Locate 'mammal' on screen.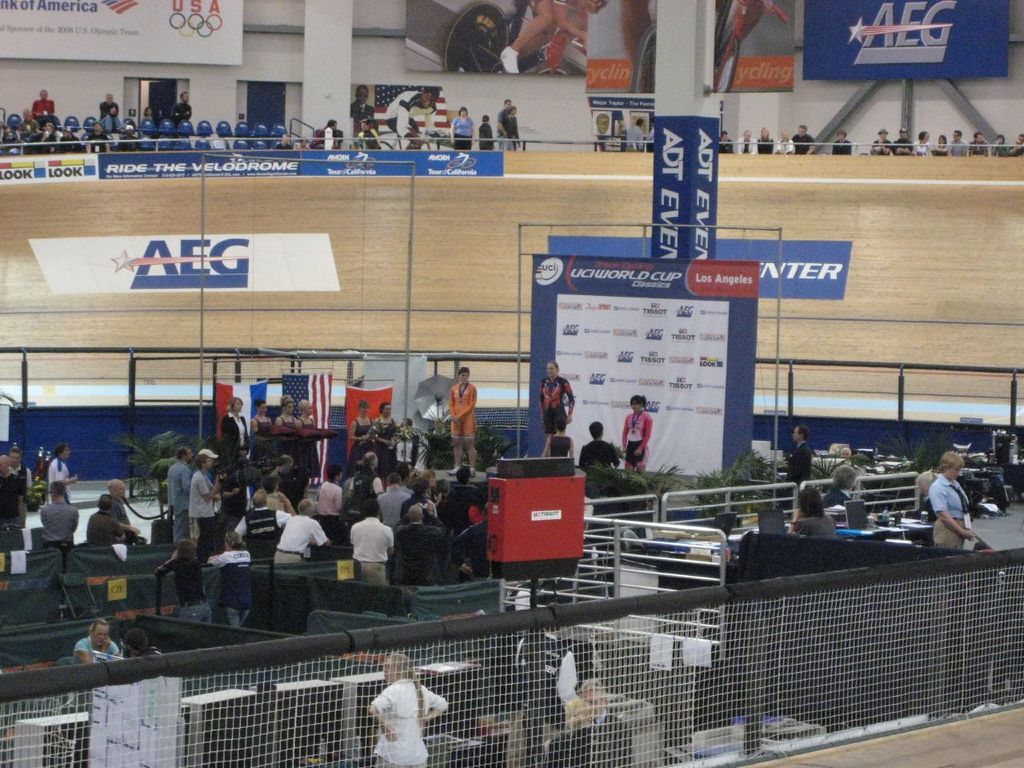
On screen at [318,118,342,150].
